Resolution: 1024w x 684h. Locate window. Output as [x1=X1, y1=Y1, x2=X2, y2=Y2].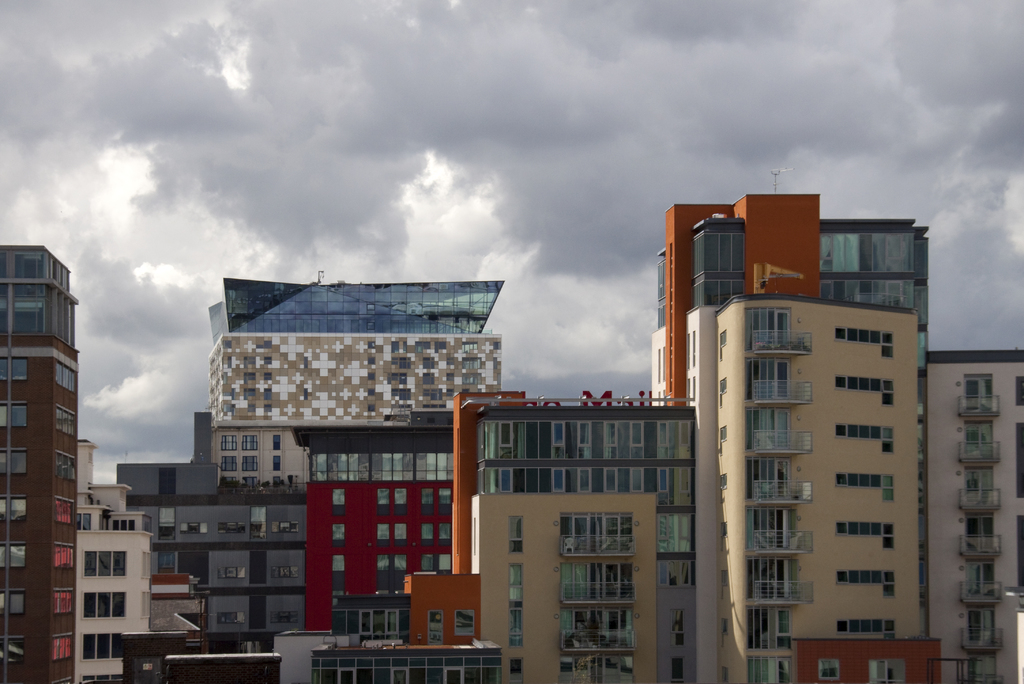
[x1=83, y1=635, x2=124, y2=658].
